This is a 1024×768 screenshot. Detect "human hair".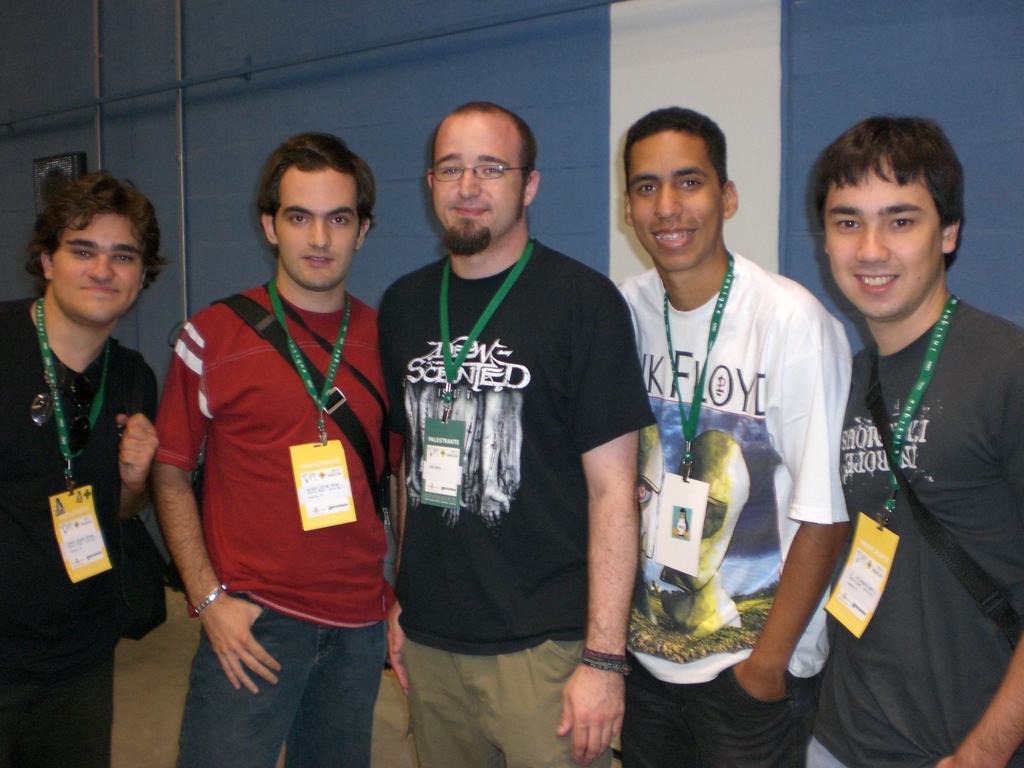
(431,100,538,184).
